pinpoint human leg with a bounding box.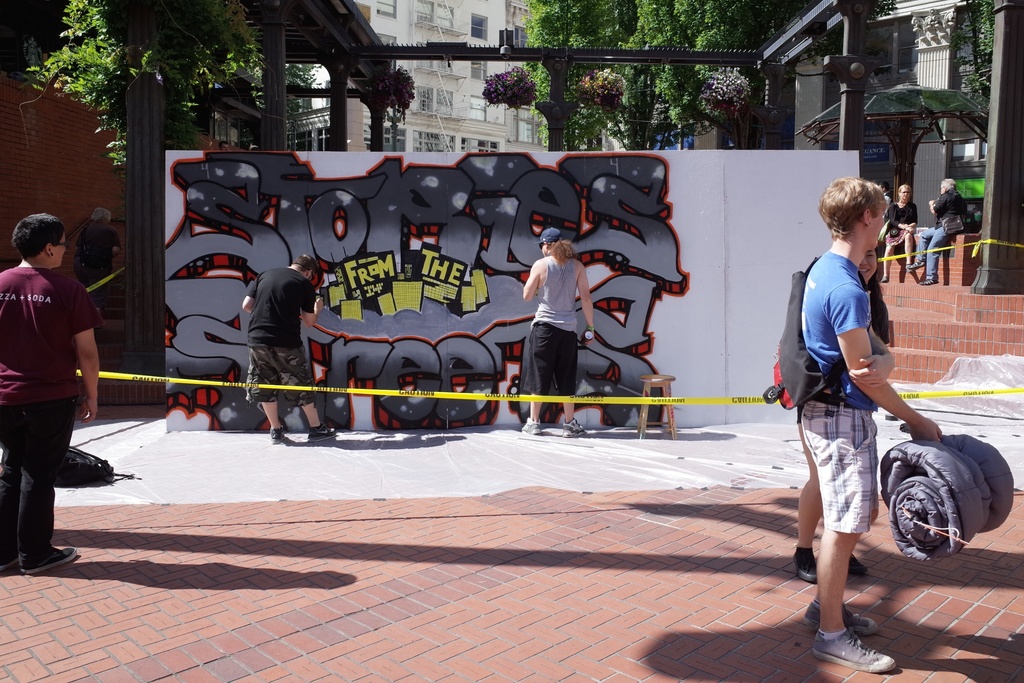
rect(521, 314, 558, 435).
